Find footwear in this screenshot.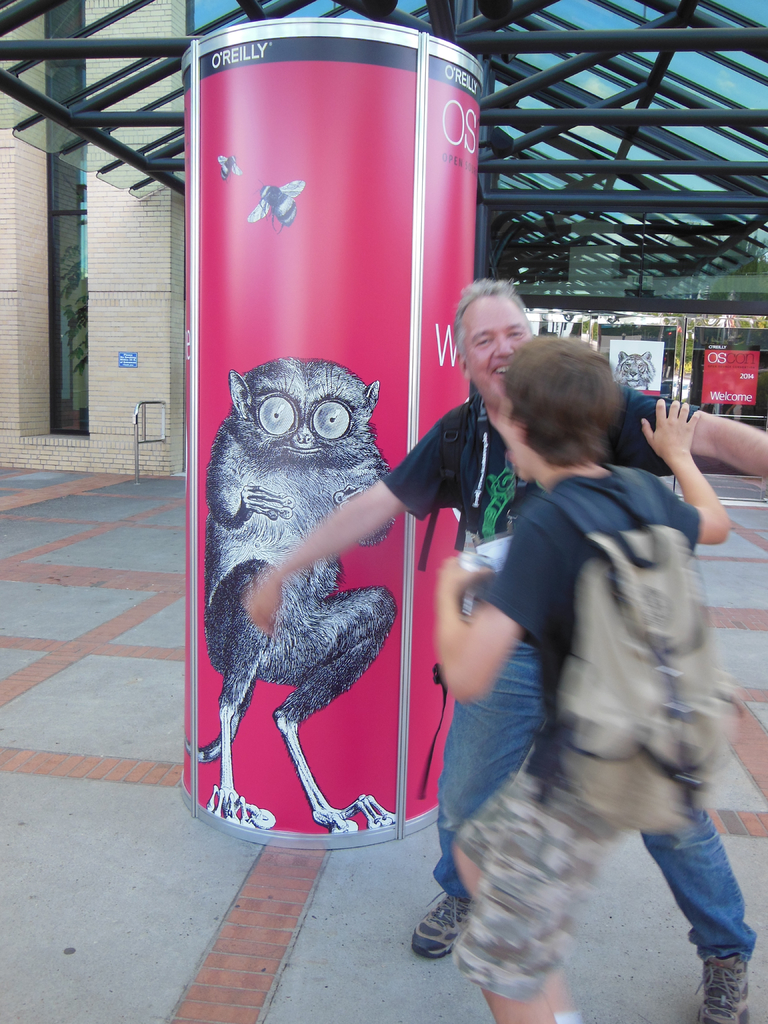
The bounding box for footwear is bbox=(409, 895, 476, 953).
